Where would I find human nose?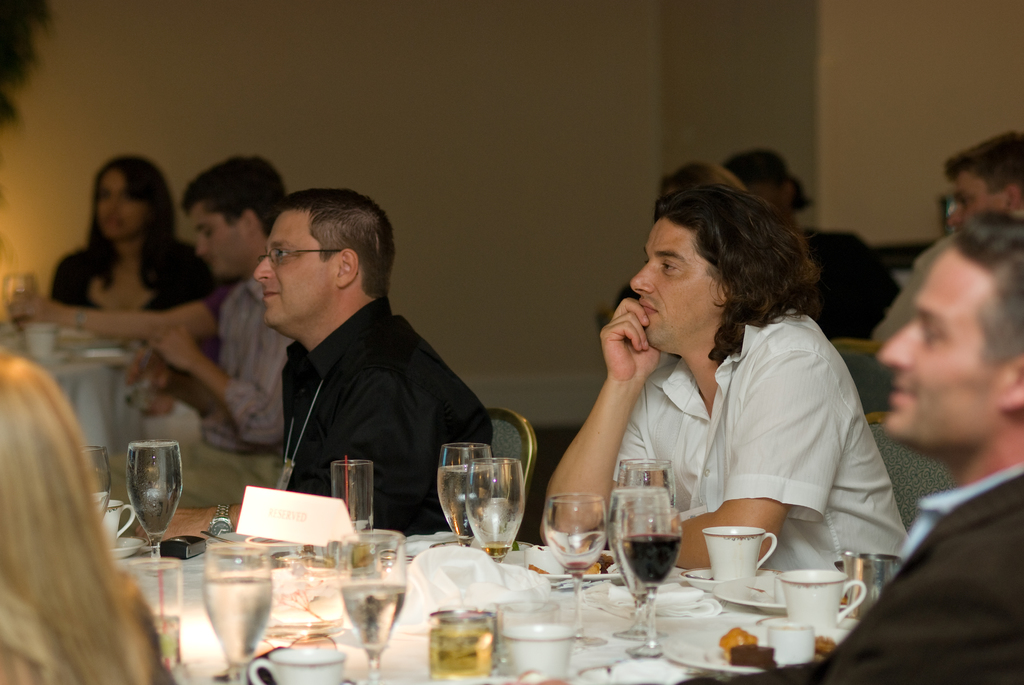
At bbox=[871, 319, 917, 372].
